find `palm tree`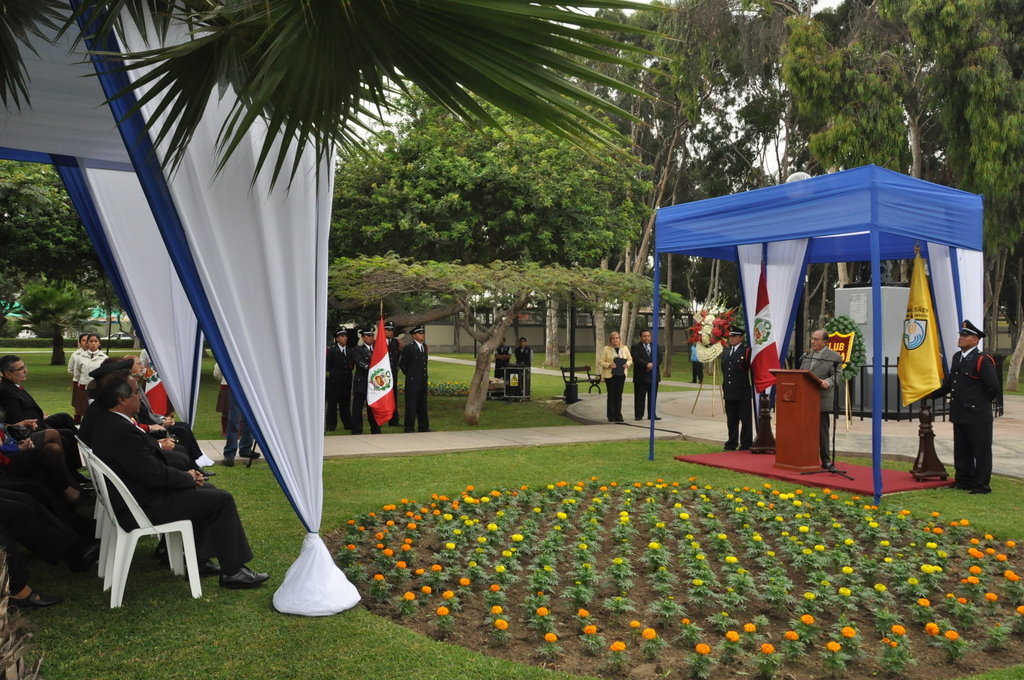
775:11:847:152
